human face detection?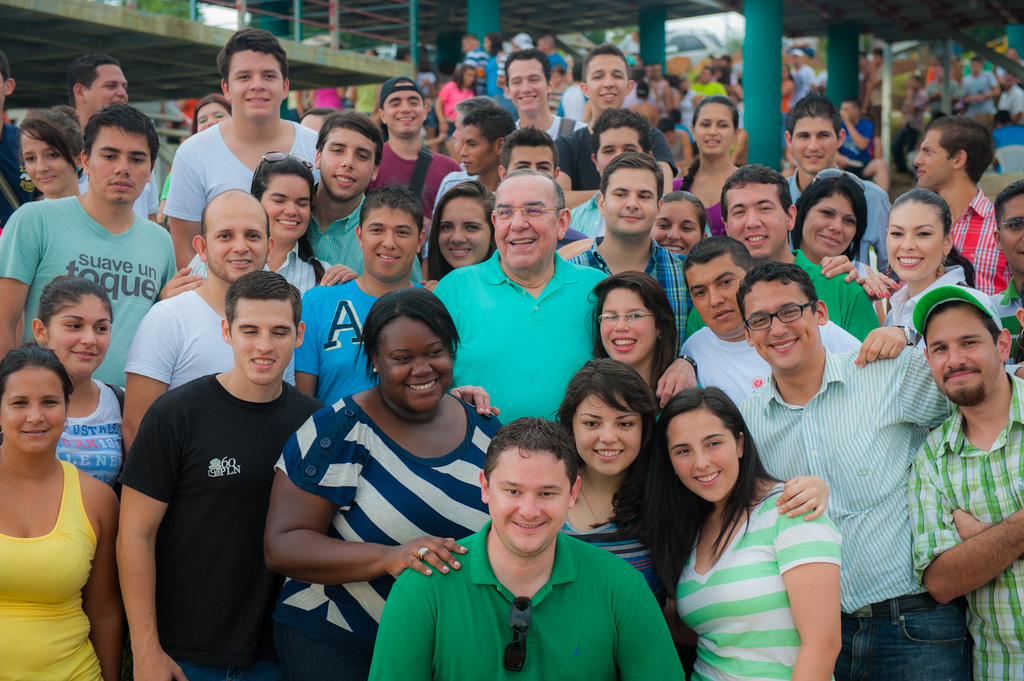
(x1=228, y1=302, x2=295, y2=384)
